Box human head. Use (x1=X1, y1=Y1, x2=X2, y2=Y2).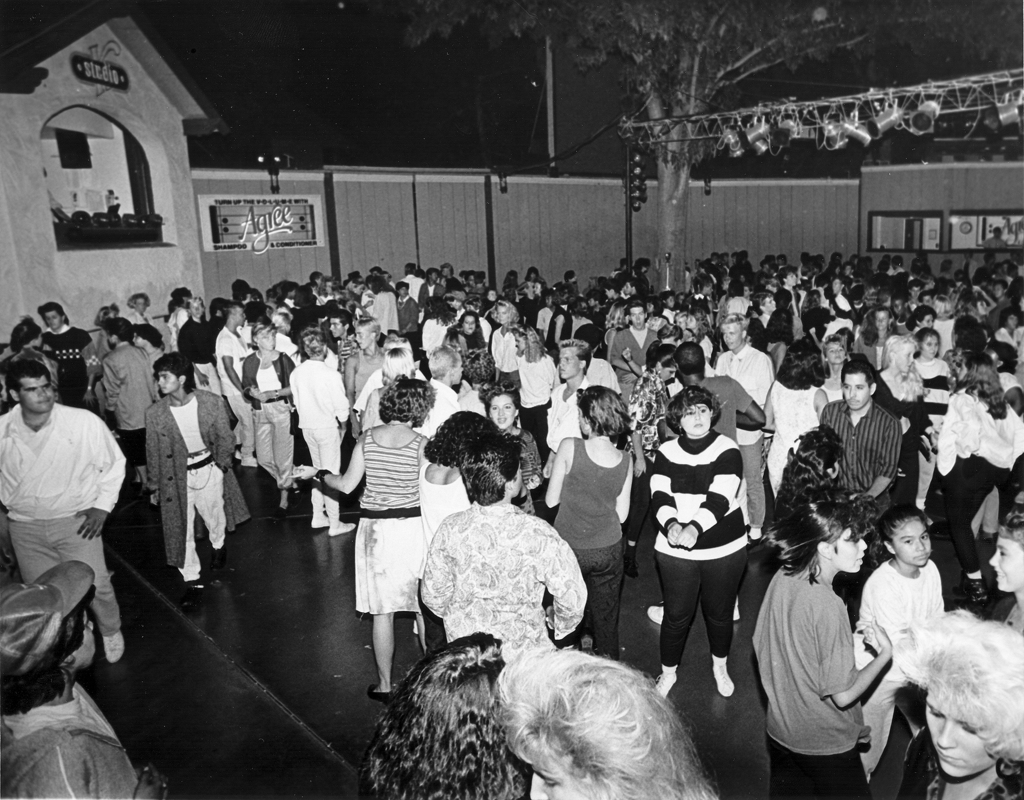
(x1=484, y1=288, x2=497, y2=302).
